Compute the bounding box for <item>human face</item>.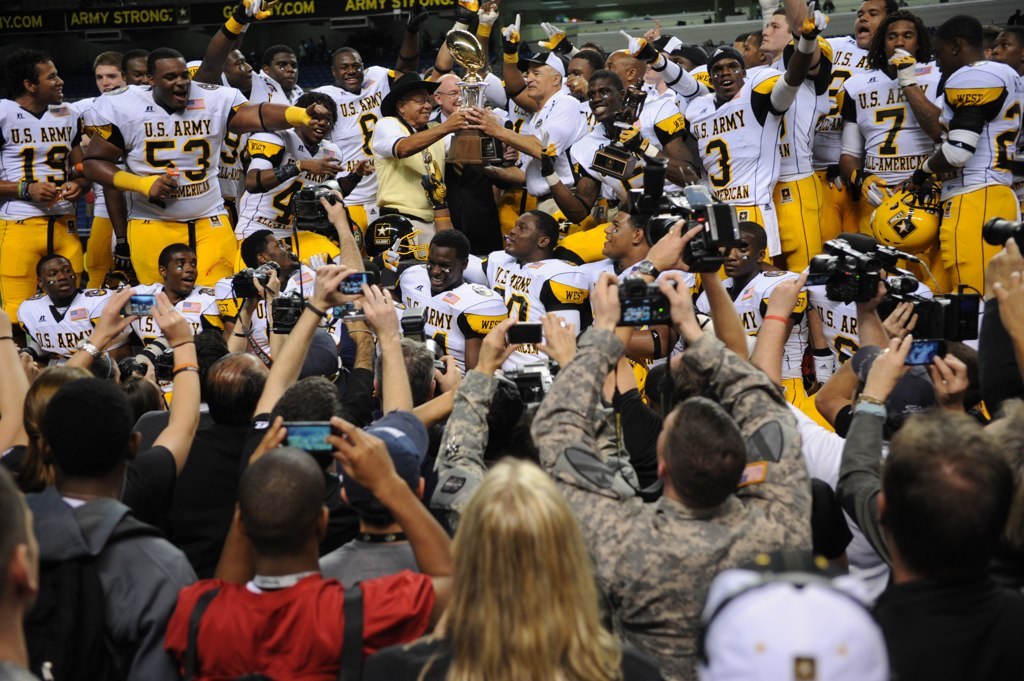
x1=527 y1=61 x2=556 y2=96.
